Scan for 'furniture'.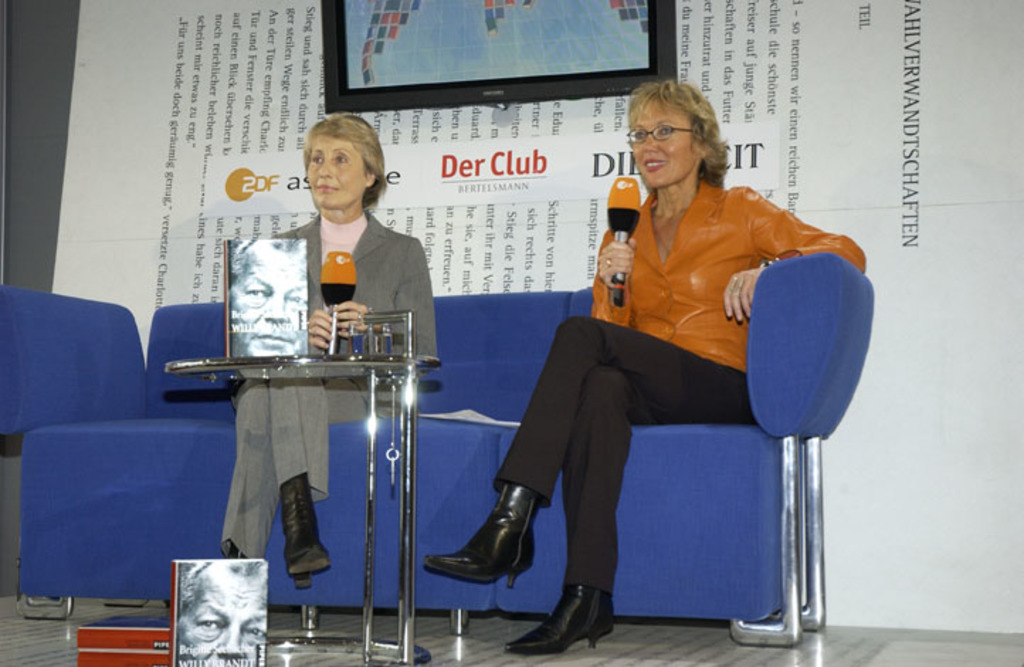
Scan result: (left=163, top=307, right=437, bottom=666).
